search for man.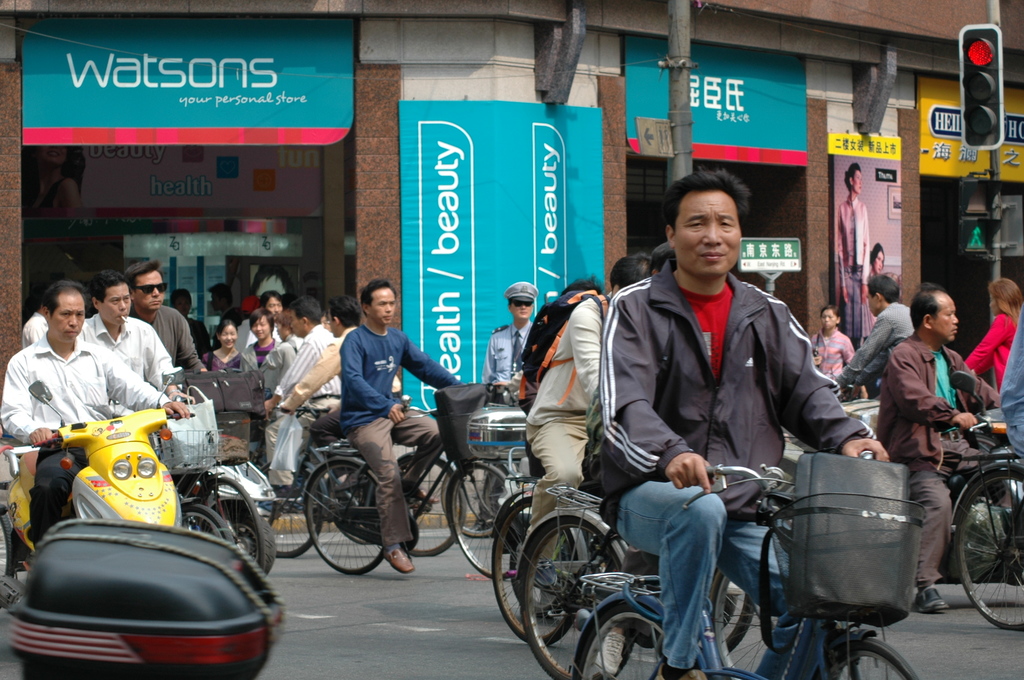
Found at Rect(345, 282, 456, 576).
